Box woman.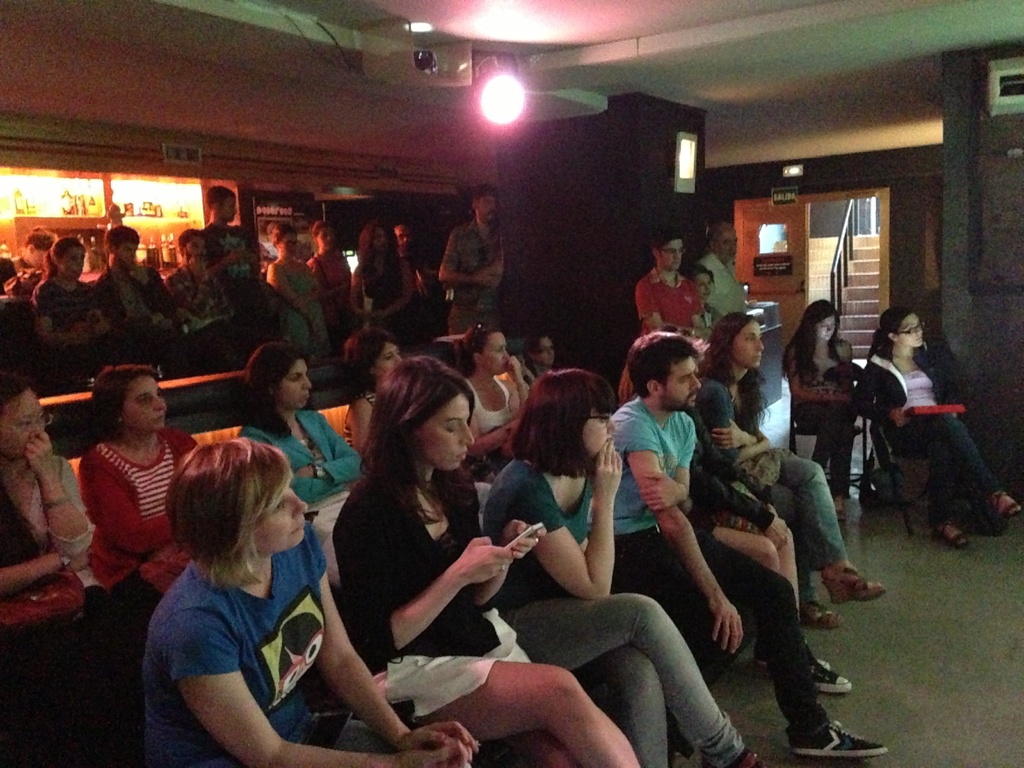
(367, 221, 420, 331).
